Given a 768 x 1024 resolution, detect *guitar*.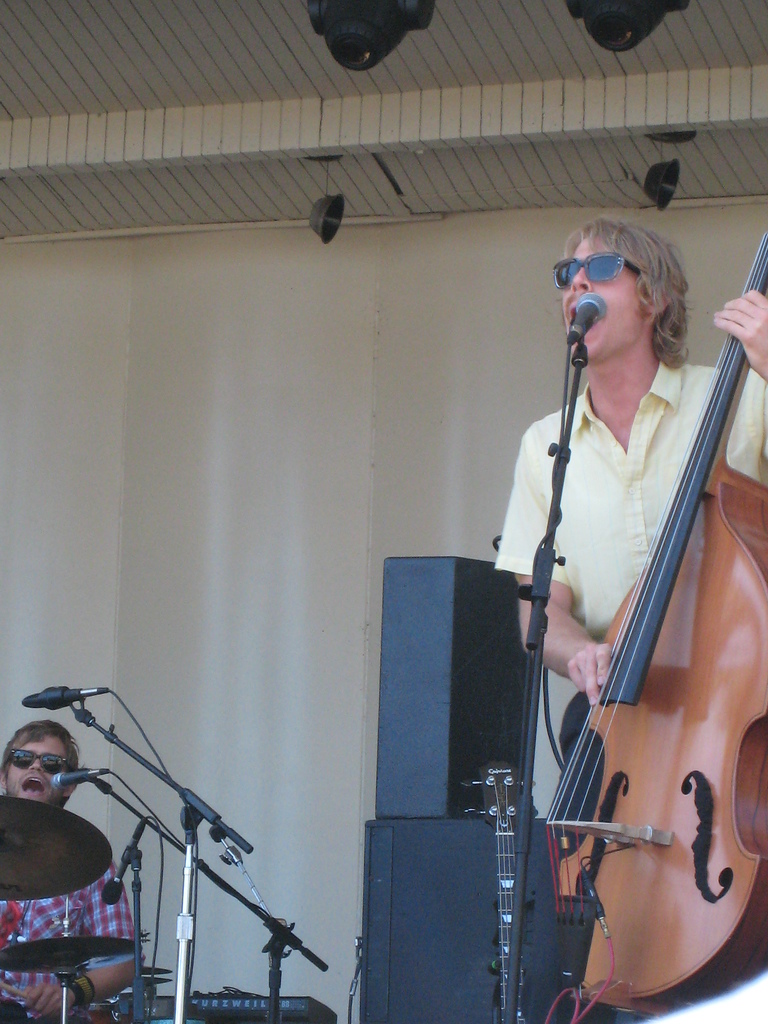
(x1=536, y1=237, x2=767, y2=1021).
